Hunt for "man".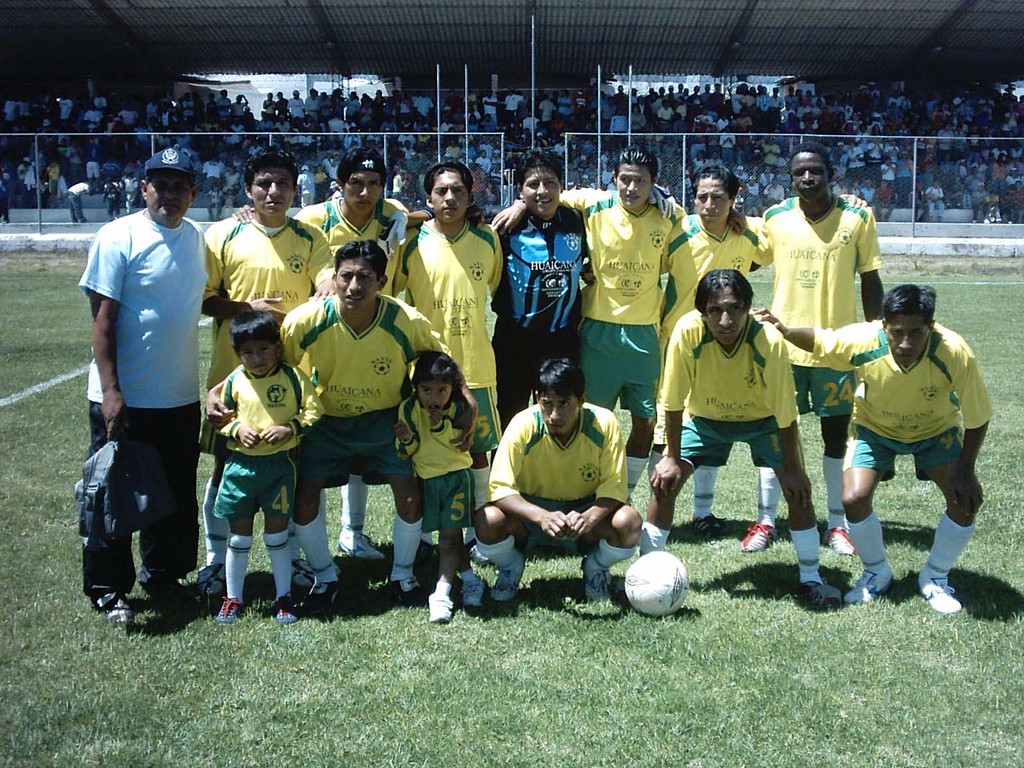
Hunted down at box=[204, 150, 337, 594].
